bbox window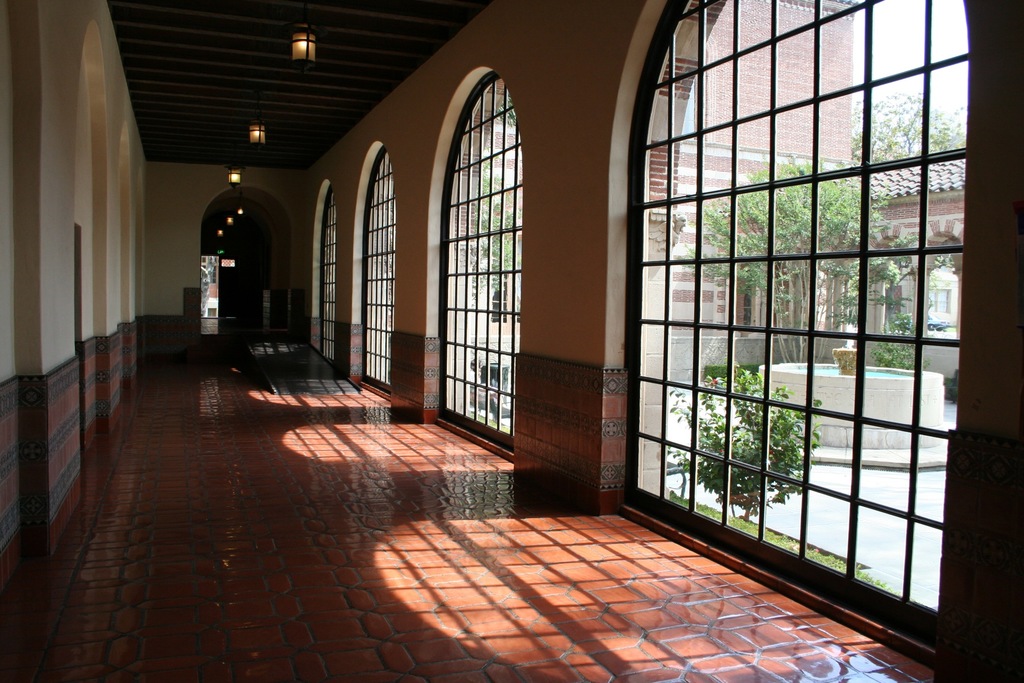
region(367, 152, 399, 384)
